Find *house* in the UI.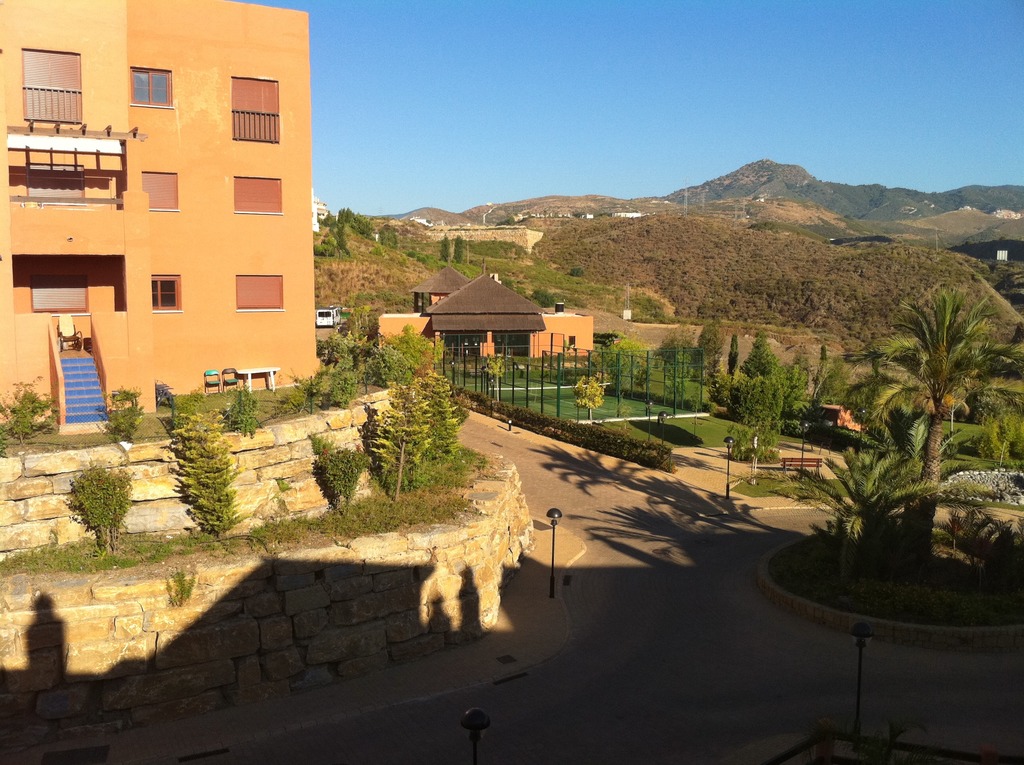
UI element at [418, 254, 550, 362].
